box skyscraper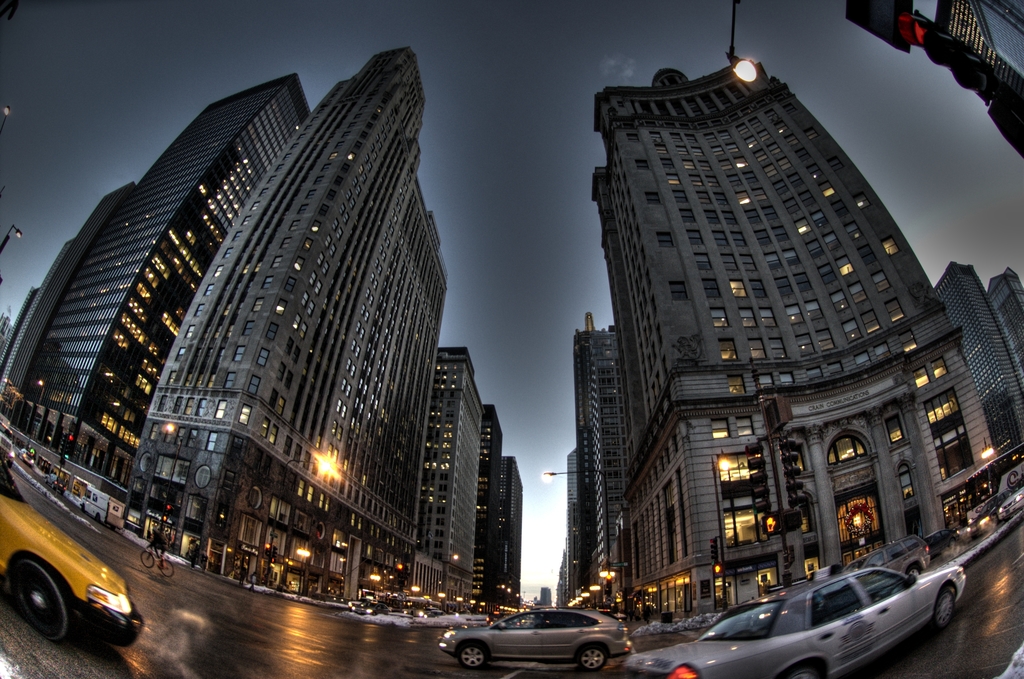
rect(452, 349, 490, 602)
